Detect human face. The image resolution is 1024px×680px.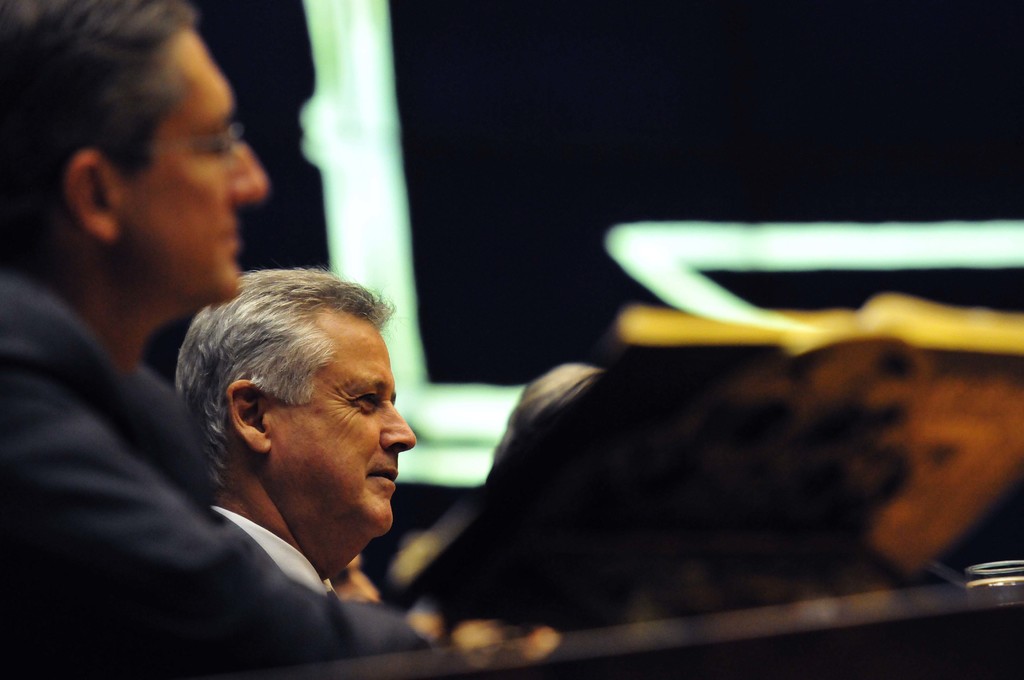
(278, 318, 415, 530).
